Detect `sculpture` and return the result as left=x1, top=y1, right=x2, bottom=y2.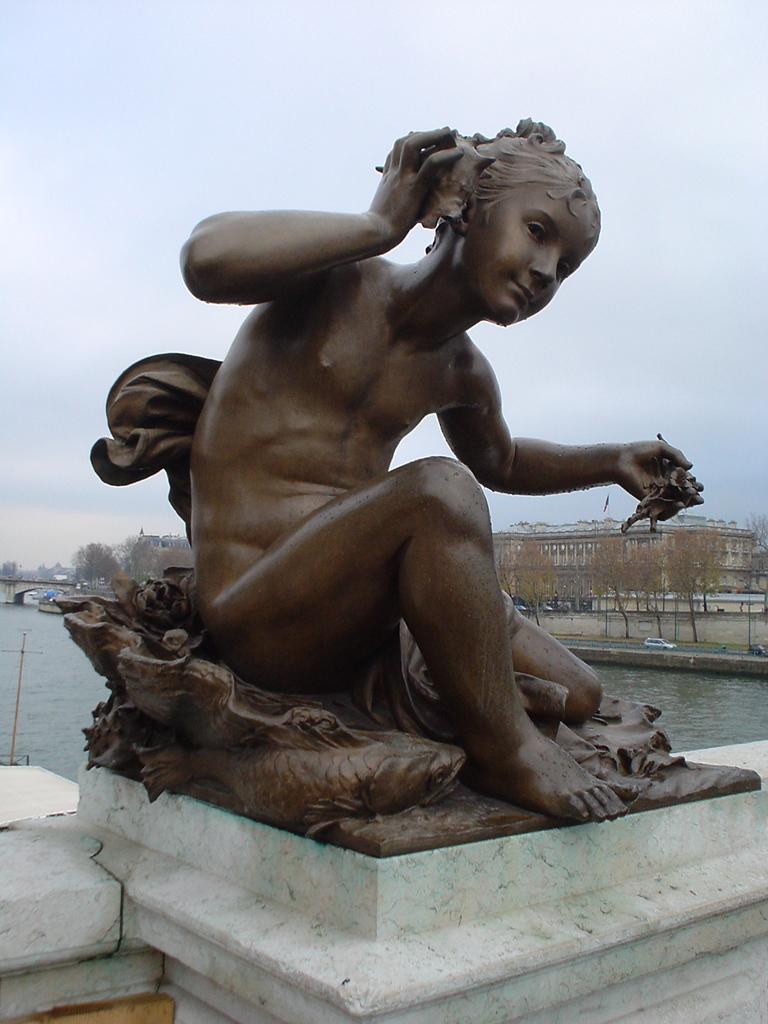
left=0, top=22, right=750, bottom=991.
